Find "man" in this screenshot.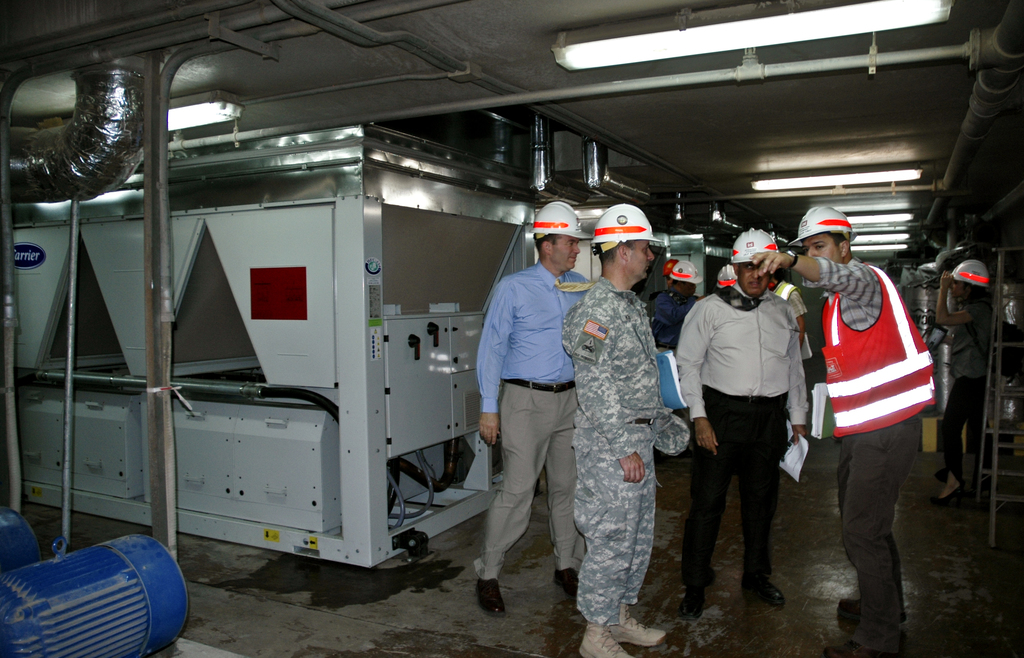
The bounding box for "man" is (564,201,689,657).
